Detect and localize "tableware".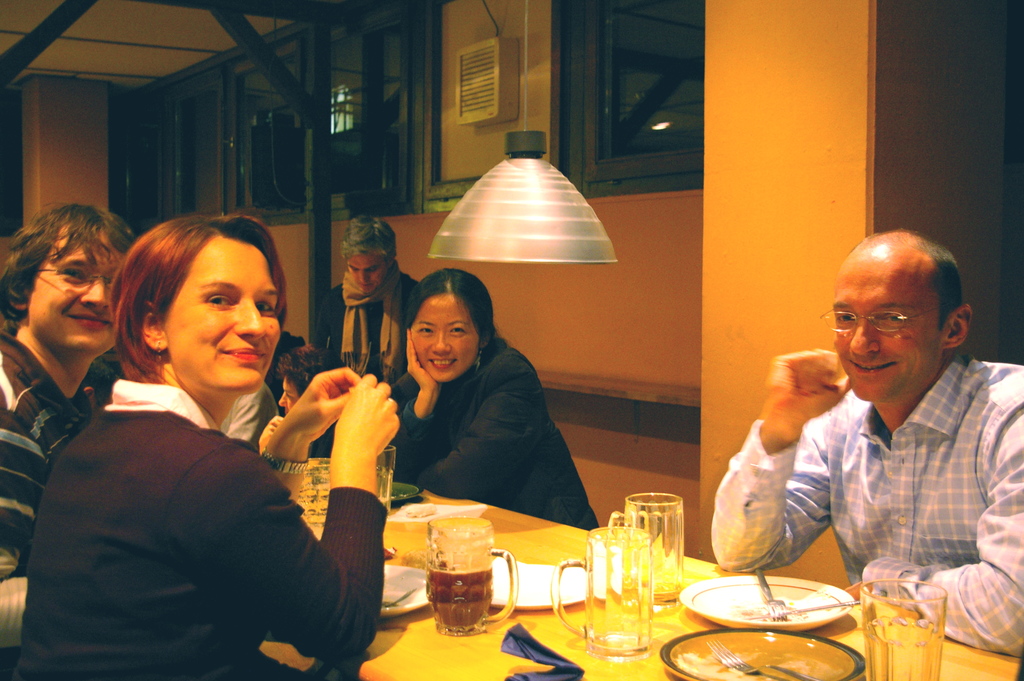
Localized at {"x1": 372, "y1": 483, "x2": 424, "y2": 504}.
